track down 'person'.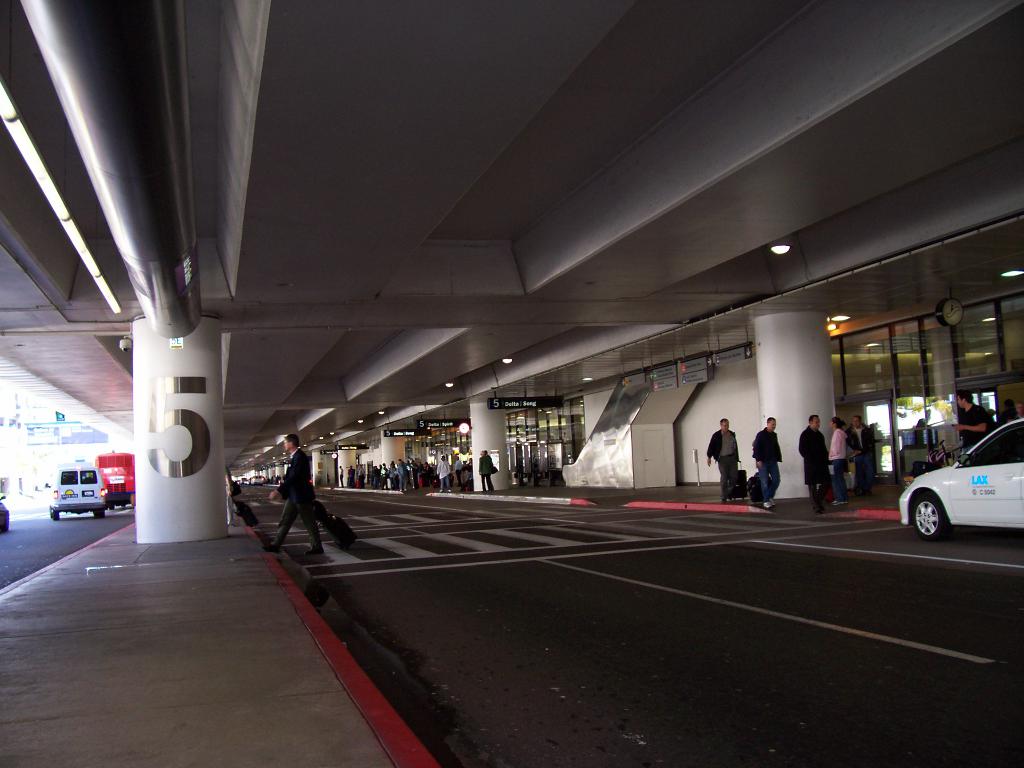
Tracked to Rect(335, 464, 344, 488).
